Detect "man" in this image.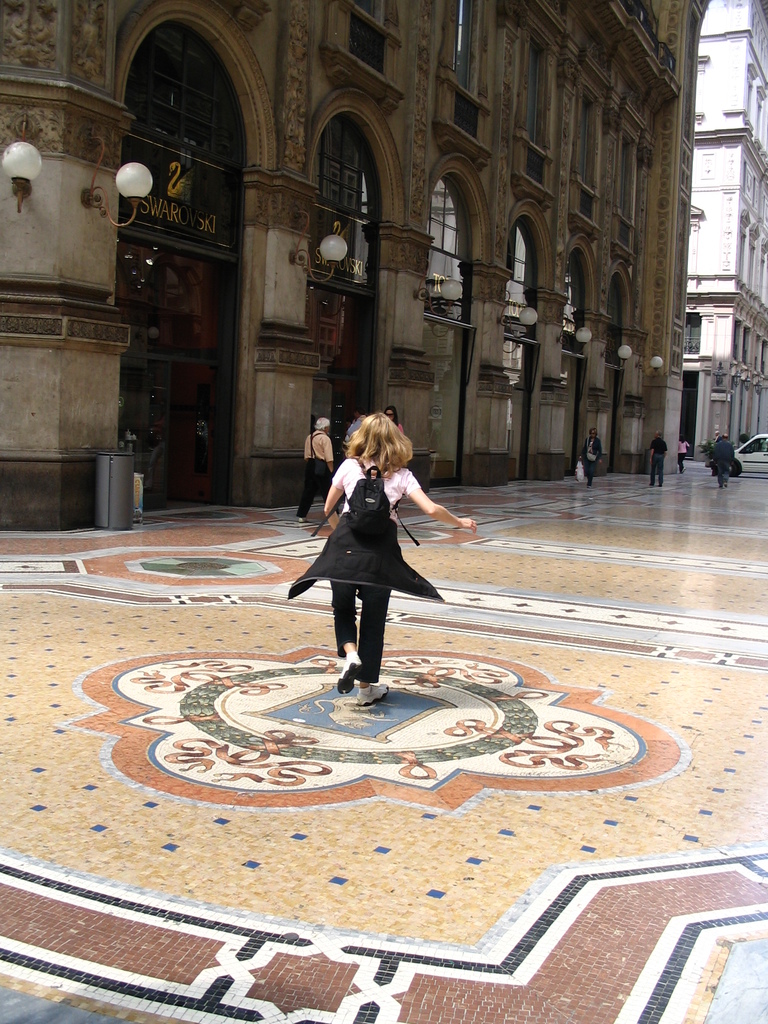
Detection: rect(648, 435, 670, 488).
